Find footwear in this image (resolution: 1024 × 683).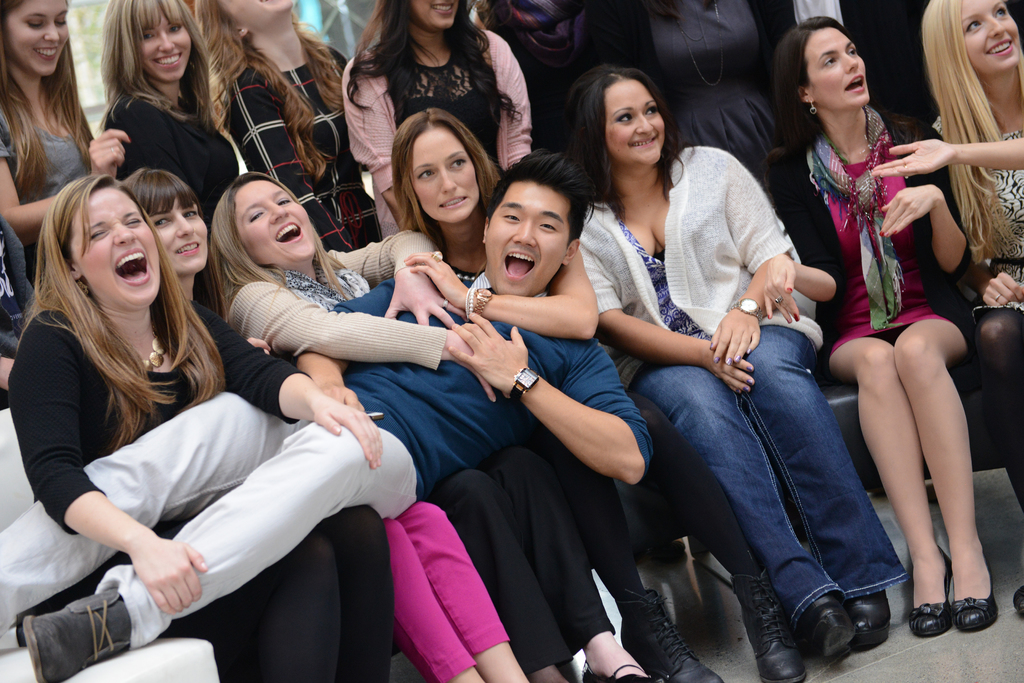
crop(18, 577, 145, 682).
